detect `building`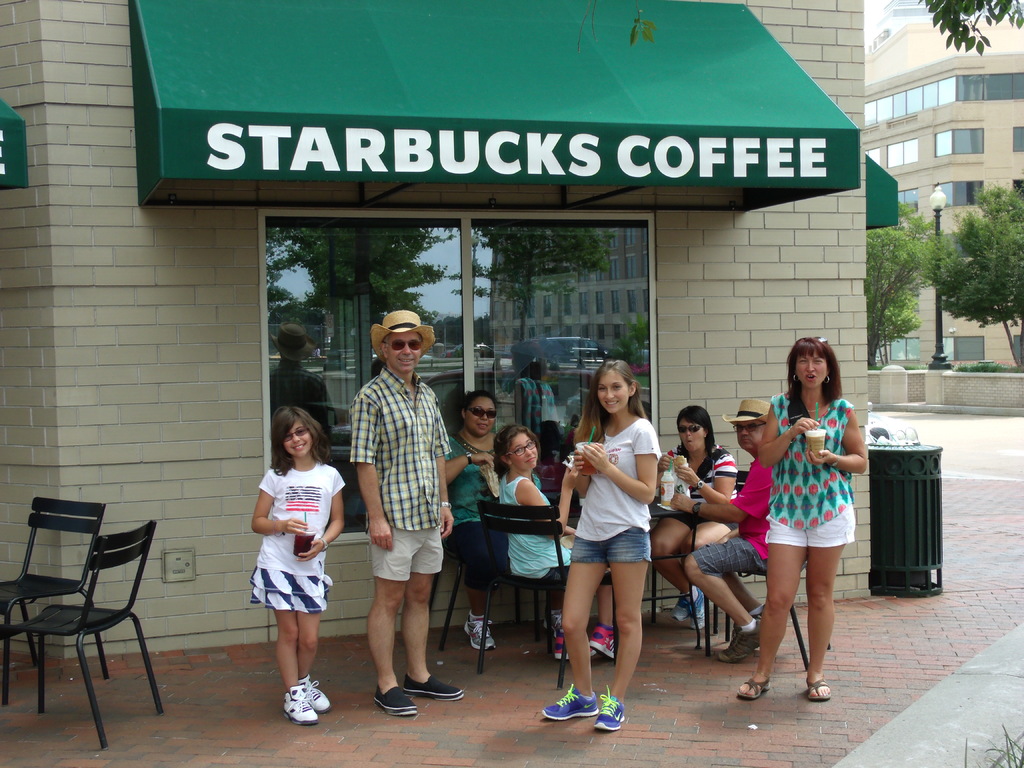
856,18,1023,409
